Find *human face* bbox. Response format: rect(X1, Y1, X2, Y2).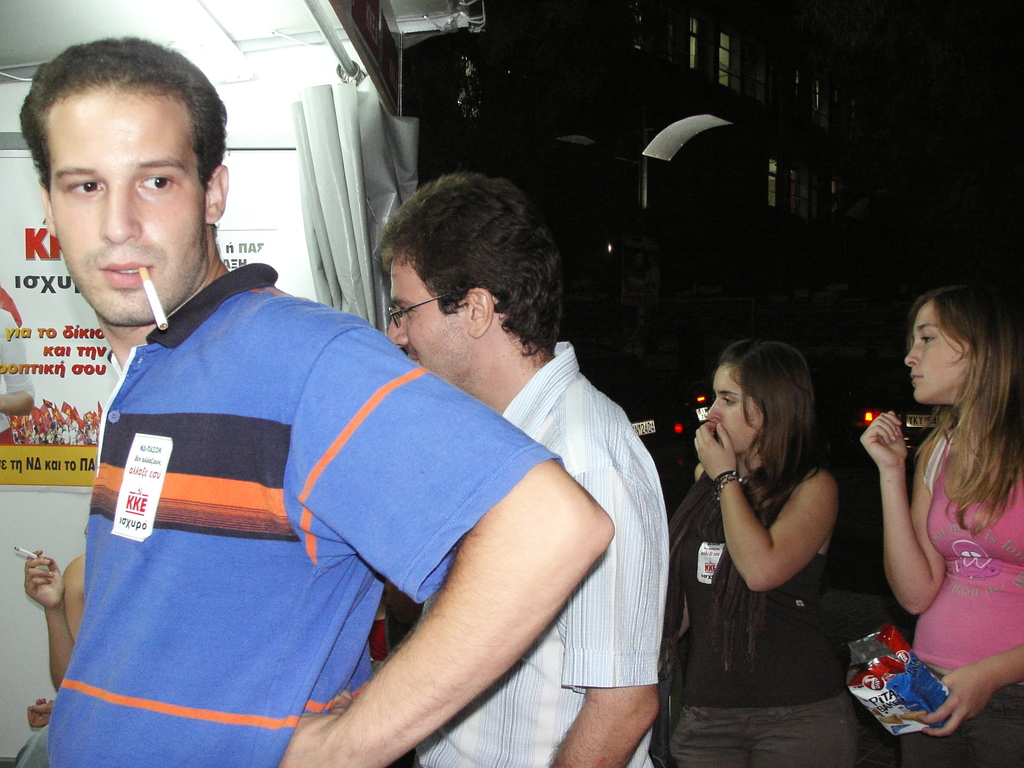
rect(703, 363, 760, 457).
